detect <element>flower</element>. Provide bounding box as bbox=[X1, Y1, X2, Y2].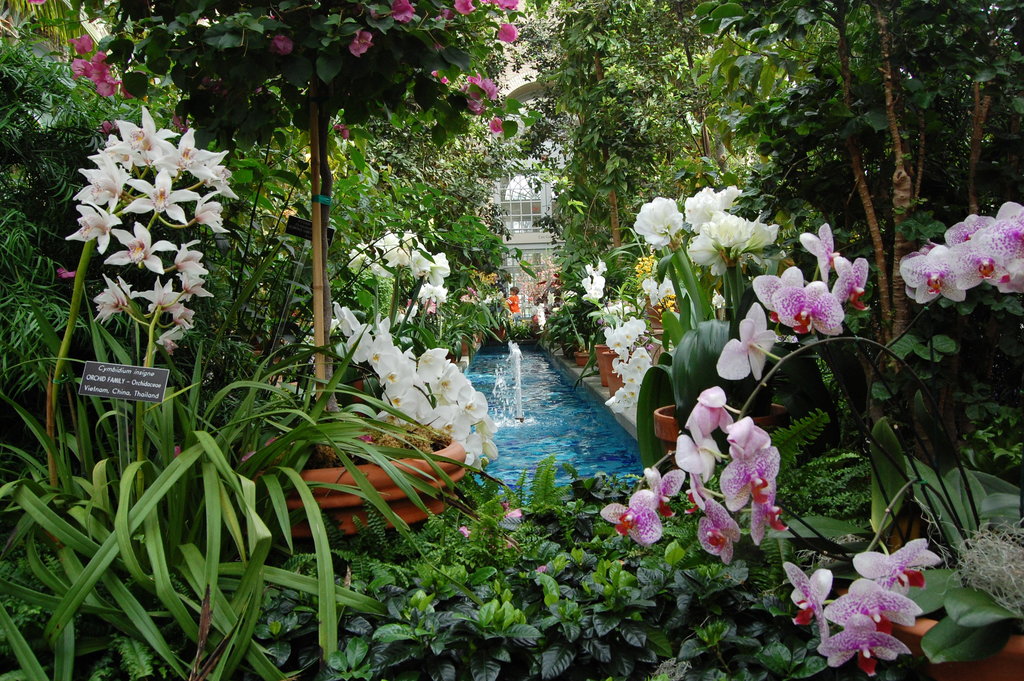
bbox=[546, 289, 560, 309].
